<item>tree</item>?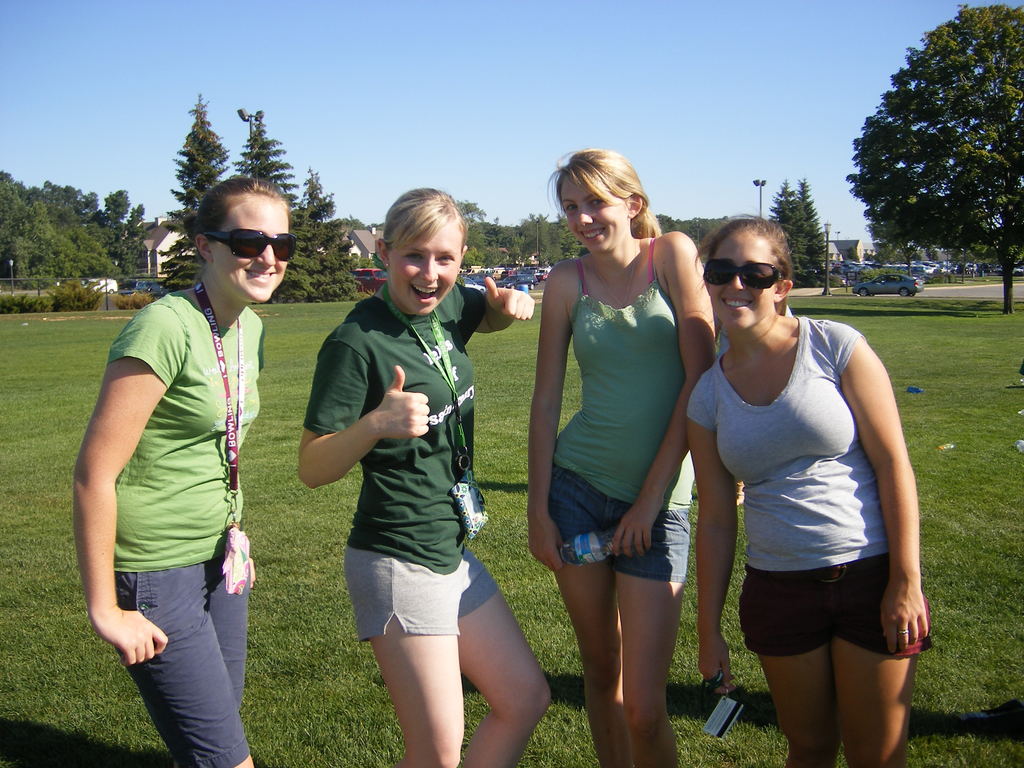
769/179/824/287
